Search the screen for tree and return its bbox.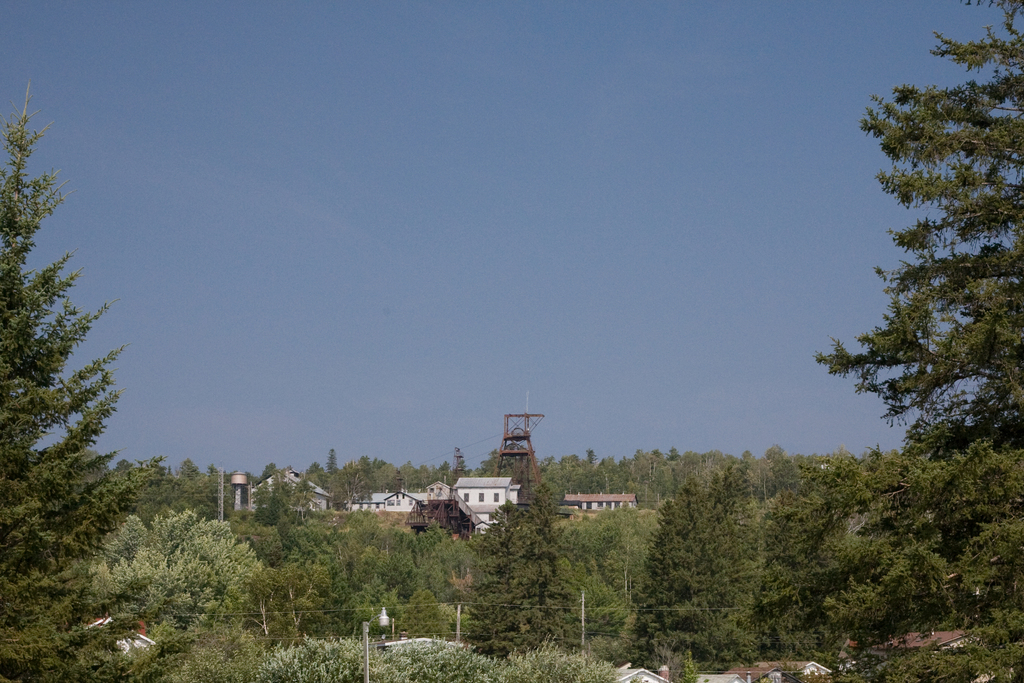
Found: (left=177, top=465, right=214, bottom=511).
